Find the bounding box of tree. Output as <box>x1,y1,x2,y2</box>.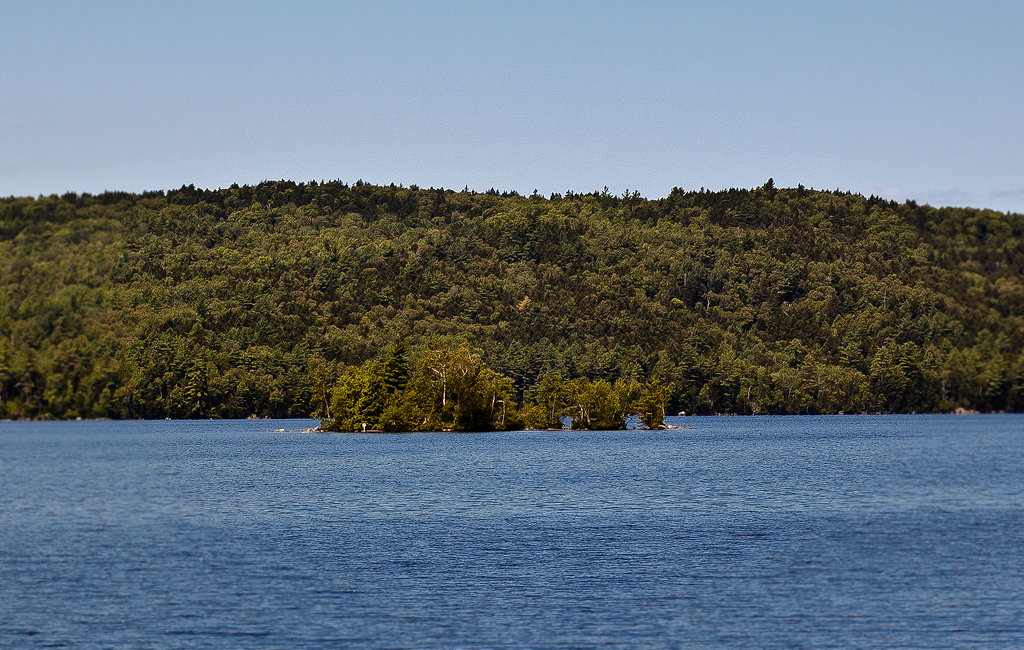
<box>640,374,670,421</box>.
